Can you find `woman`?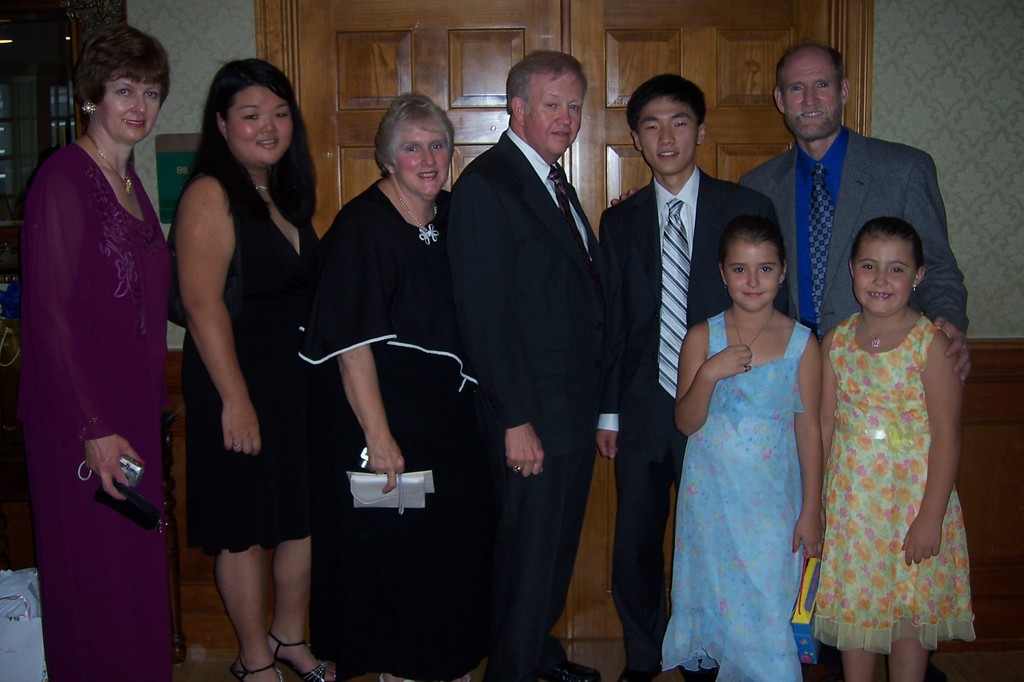
Yes, bounding box: x1=294, y1=91, x2=499, y2=681.
